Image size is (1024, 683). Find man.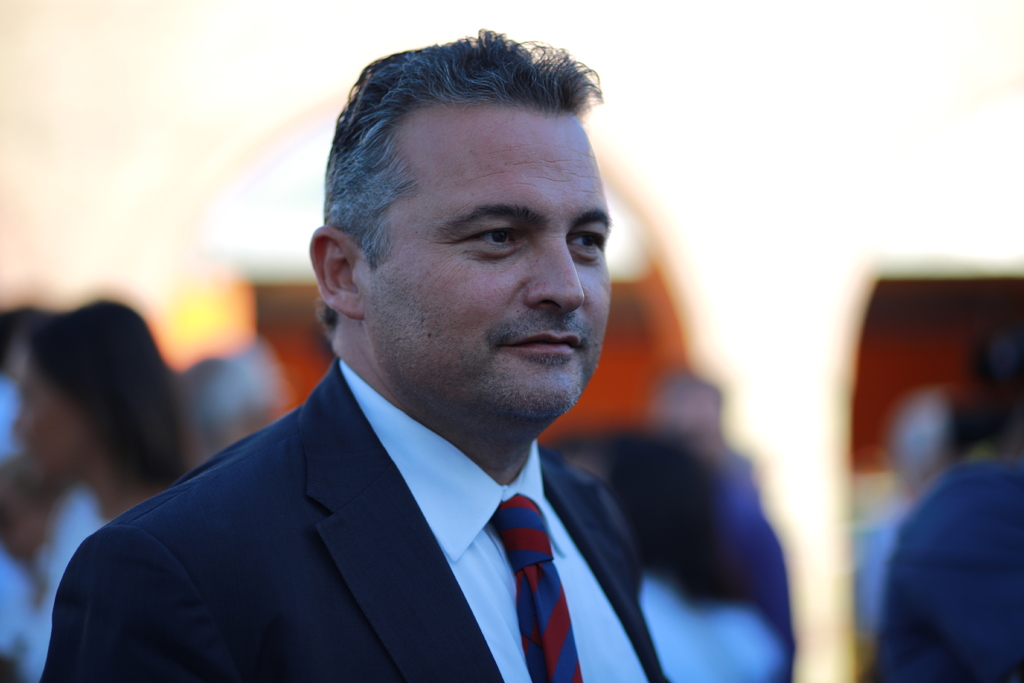
locate(40, 59, 768, 666).
